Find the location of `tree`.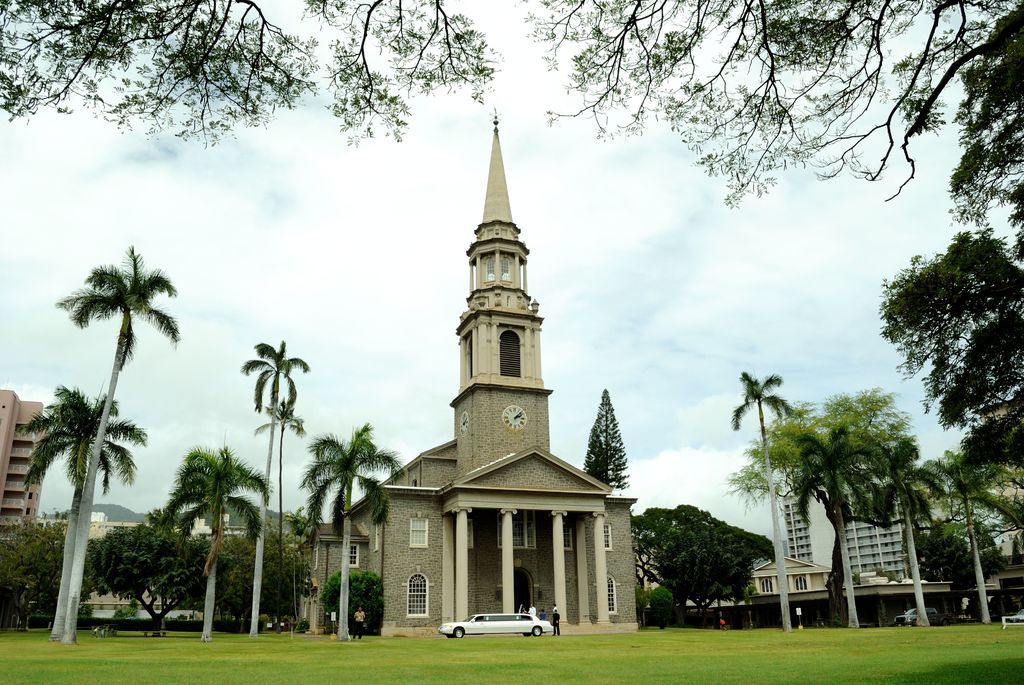
Location: (0,0,1023,265).
